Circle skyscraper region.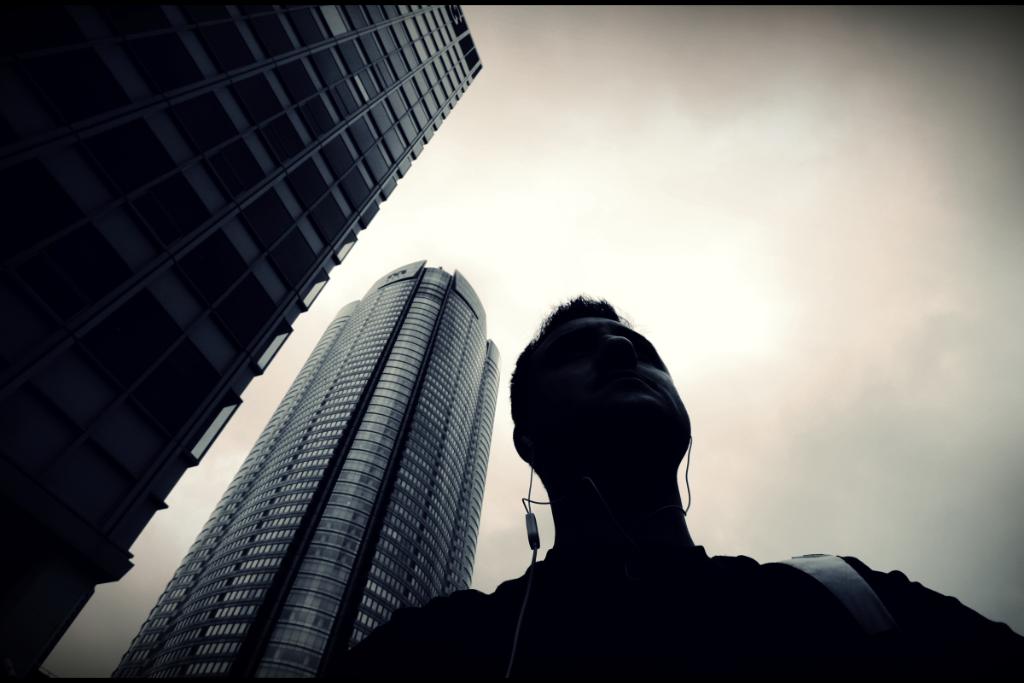
Region: (left=110, top=259, right=503, bottom=682).
